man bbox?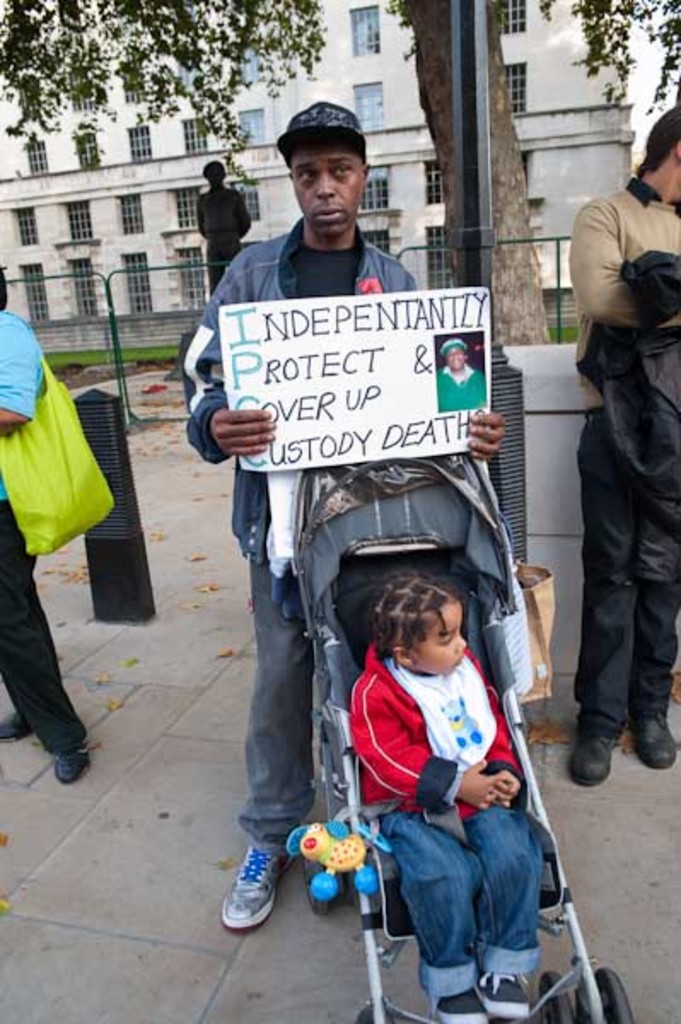
[556, 101, 679, 792]
